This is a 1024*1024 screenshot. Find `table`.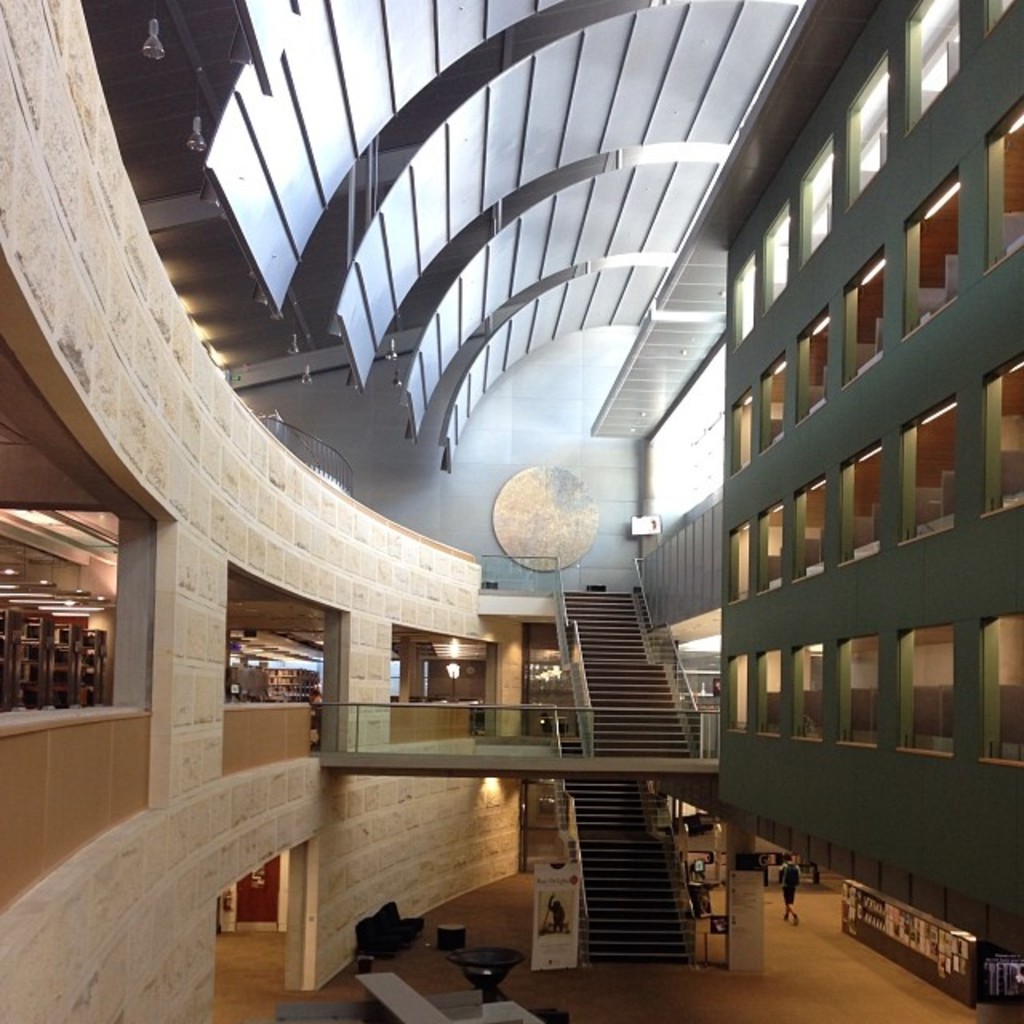
Bounding box: Rect(448, 946, 518, 1006).
